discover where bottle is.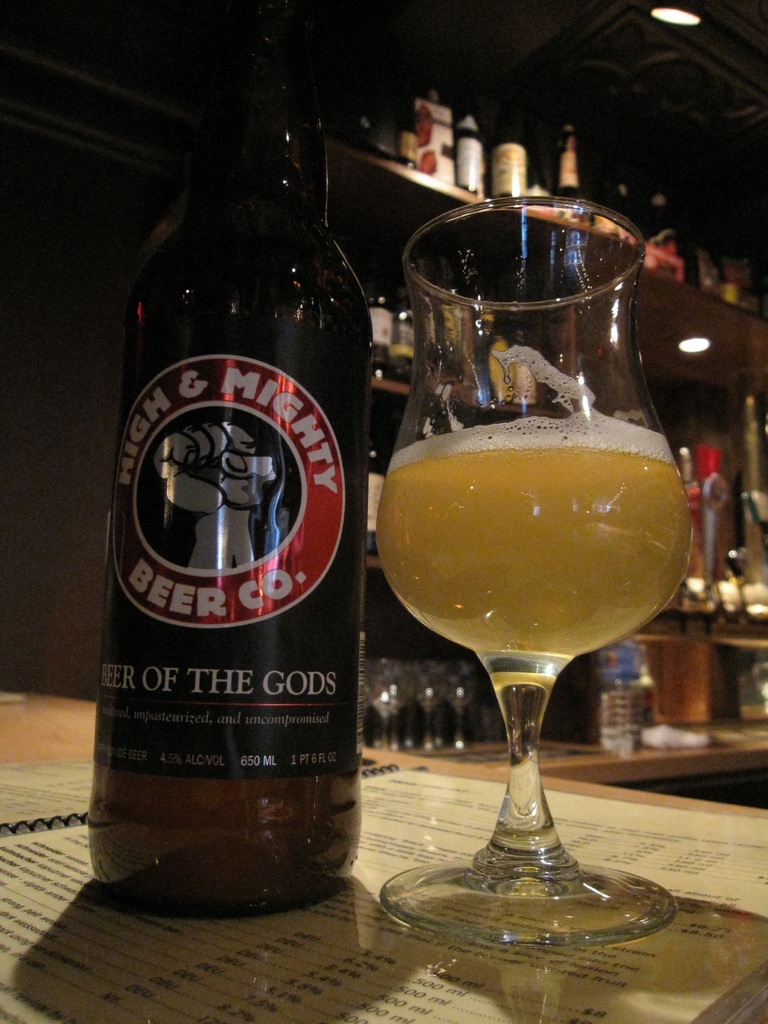
Discovered at <bbox>602, 633, 650, 755</bbox>.
